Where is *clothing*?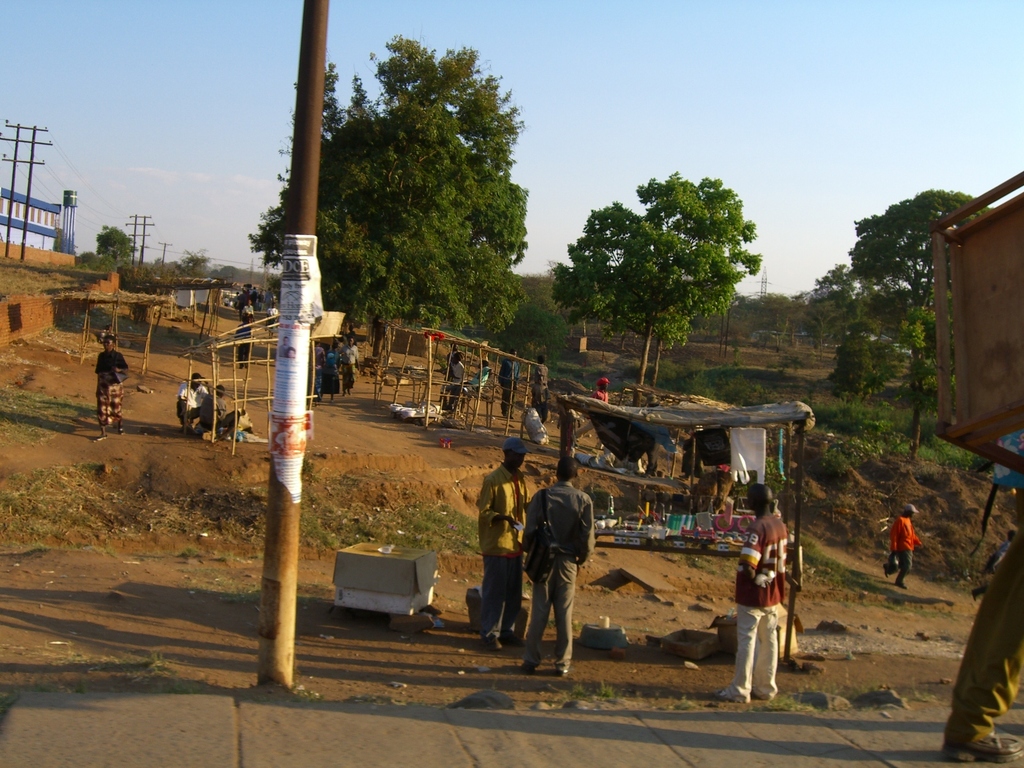
box(223, 297, 229, 305).
